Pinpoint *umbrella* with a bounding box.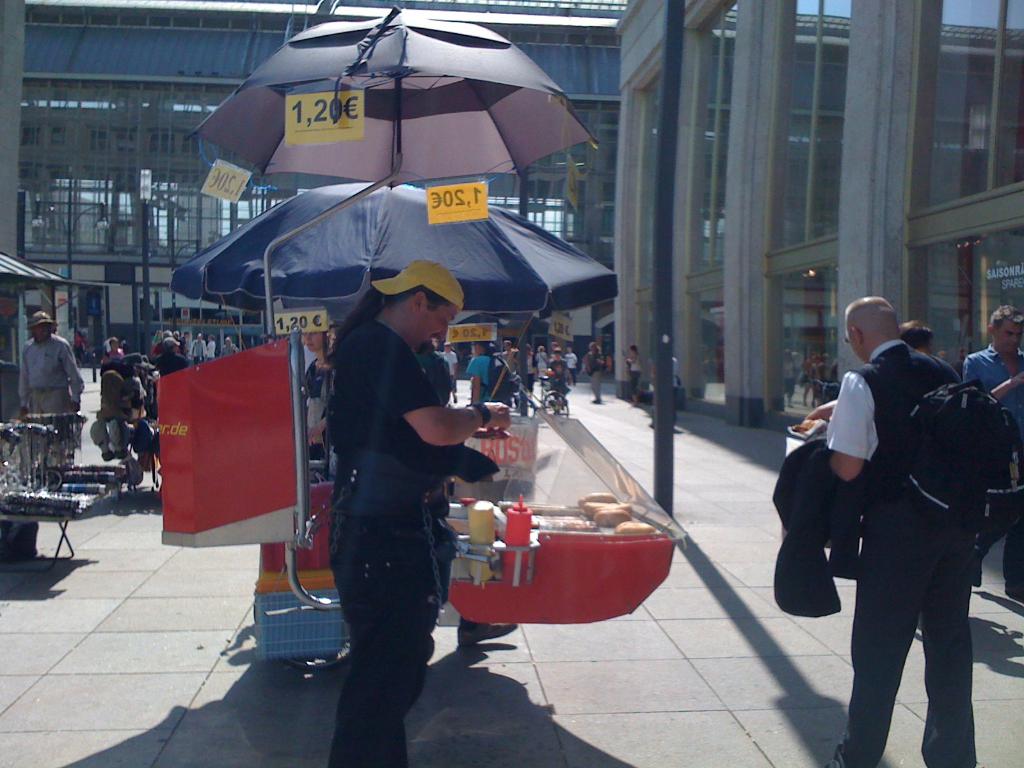
<bbox>170, 180, 620, 320</bbox>.
